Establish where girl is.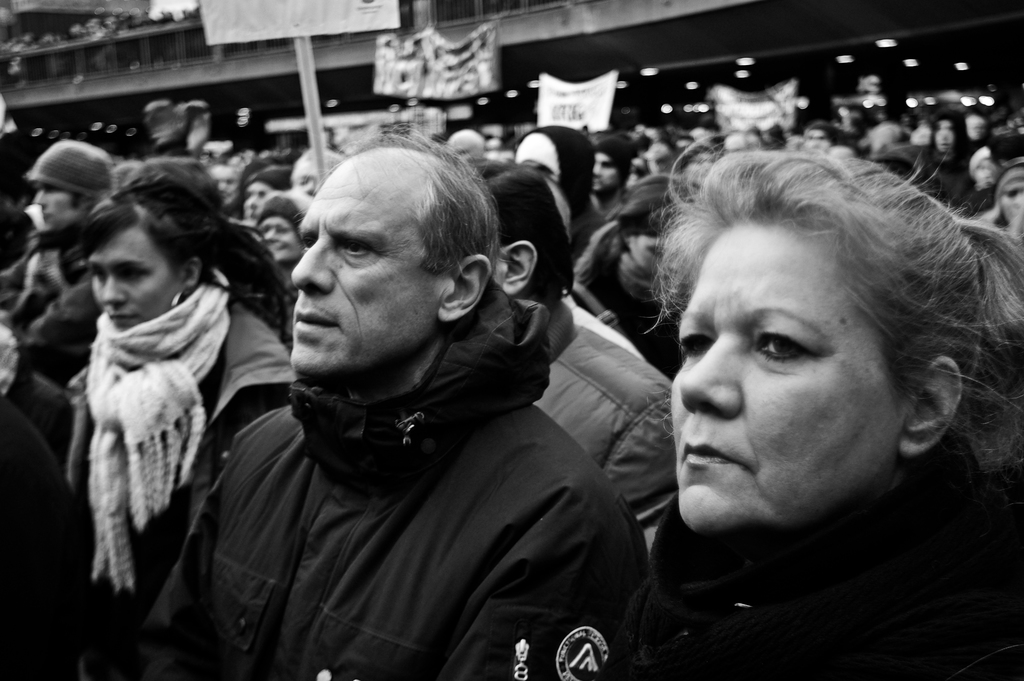
Established at left=54, top=170, right=296, bottom=680.
